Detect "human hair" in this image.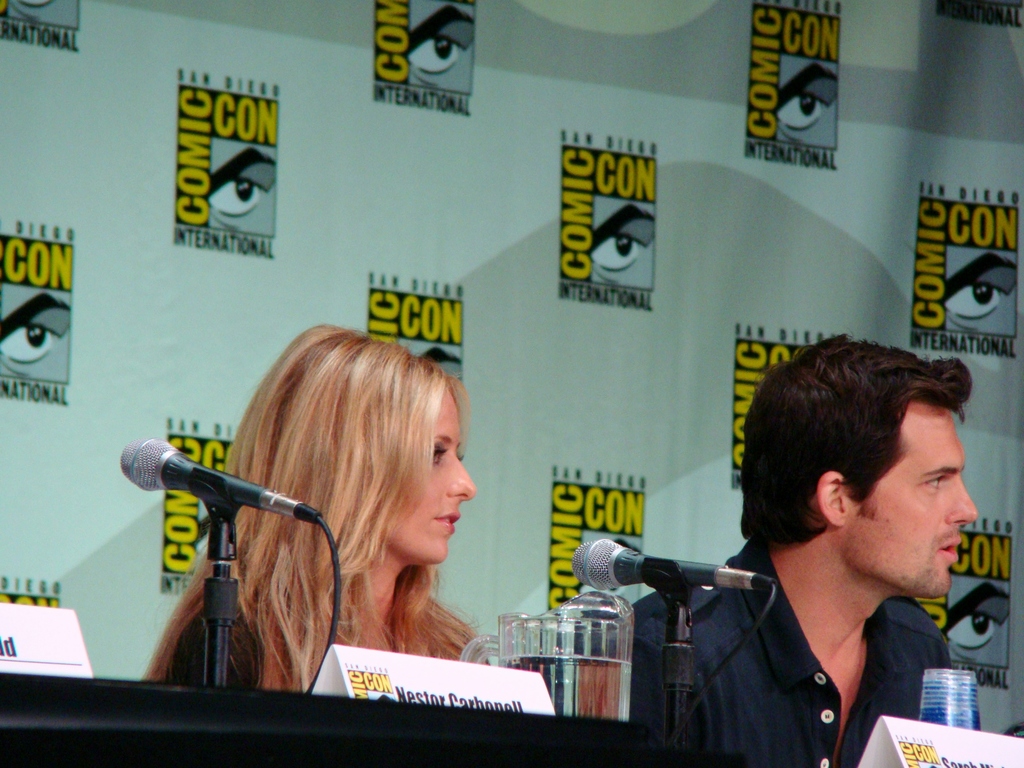
Detection: bbox=[740, 331, 975, 538].
